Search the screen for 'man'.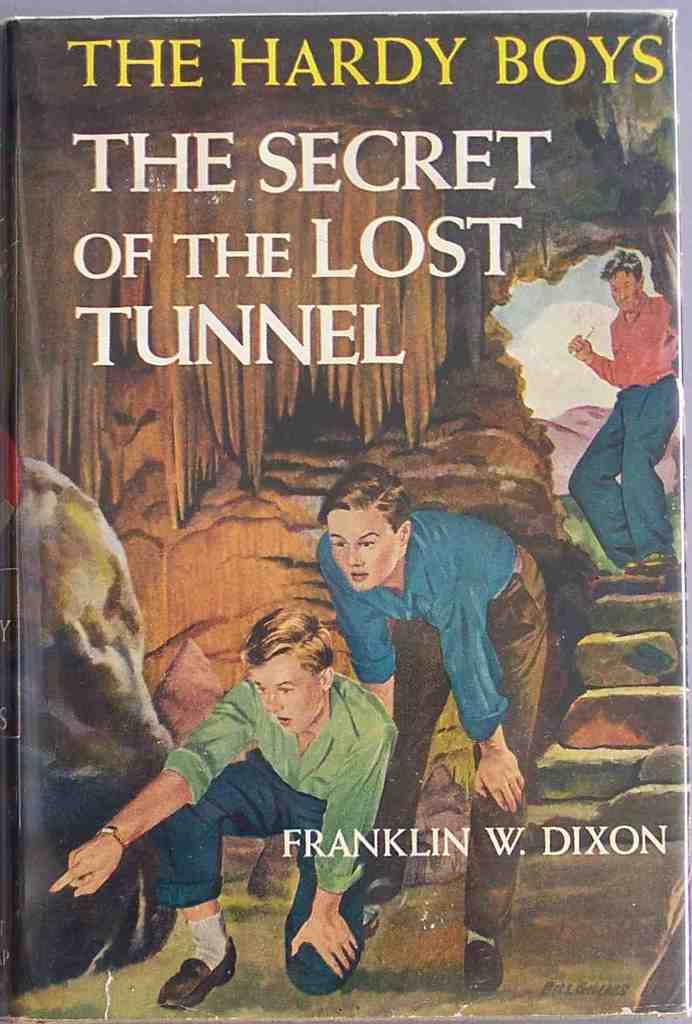
Found at x1=316 y1=461 x2=557 y2=988.
